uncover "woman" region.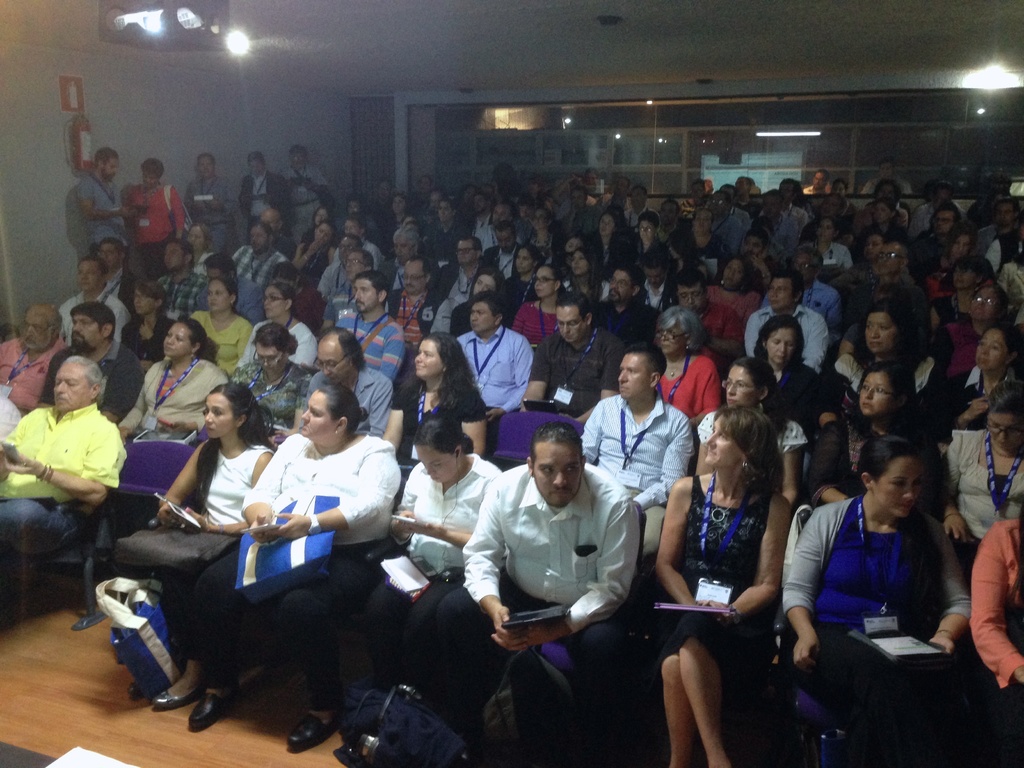
Uncovered: x1=447 y1=265 x2=508 y2=339.
